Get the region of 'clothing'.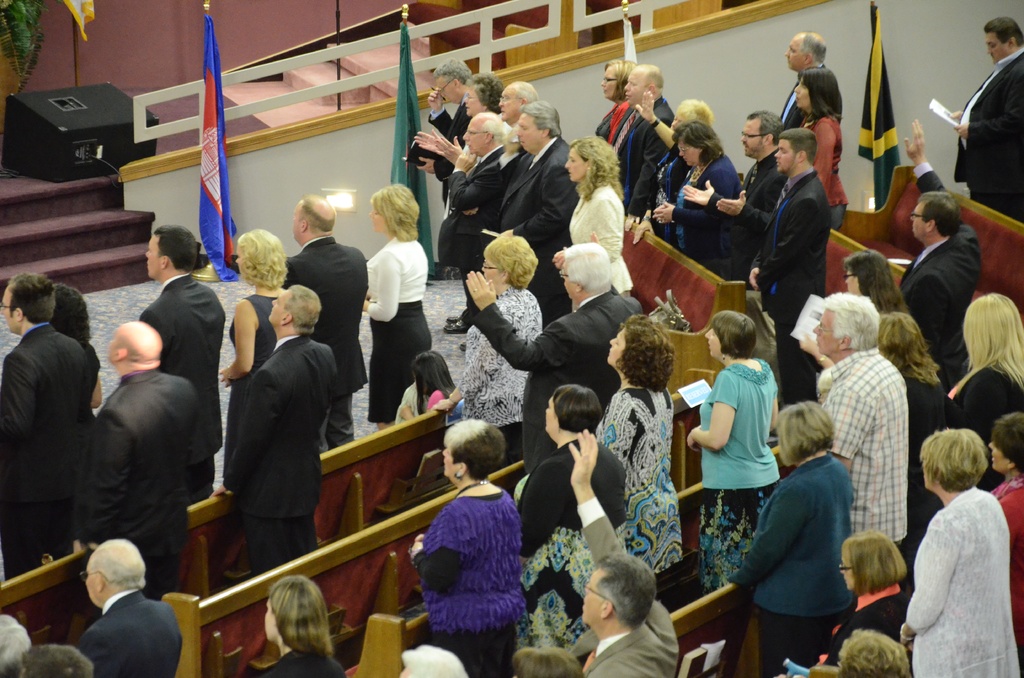
region(600, 387, 682, 576).
